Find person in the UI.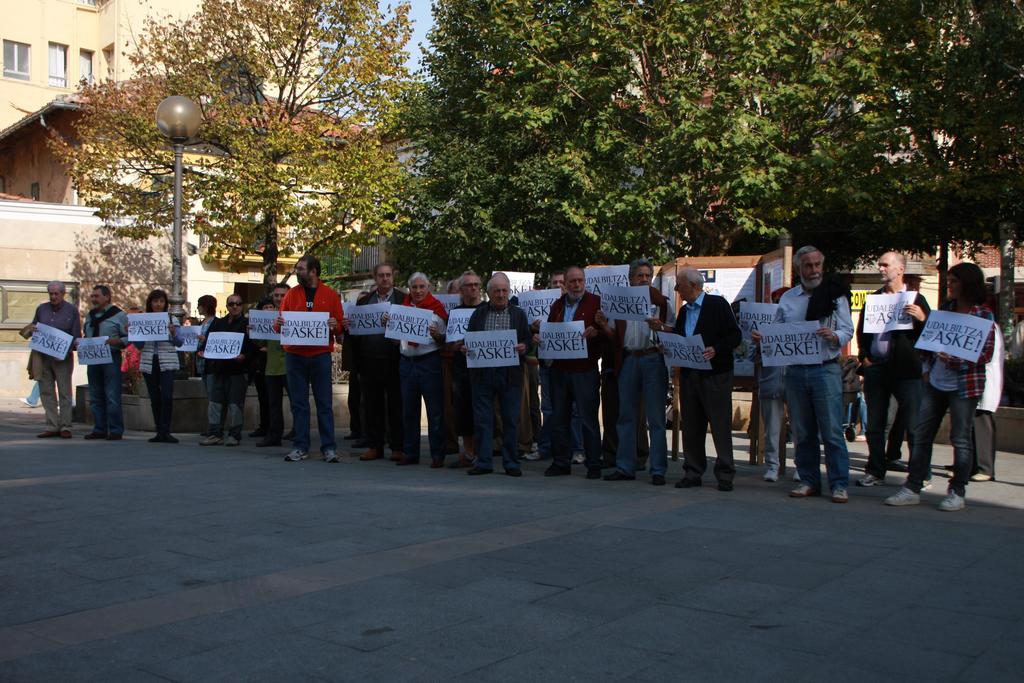
UI element at 125 290 180 445.
